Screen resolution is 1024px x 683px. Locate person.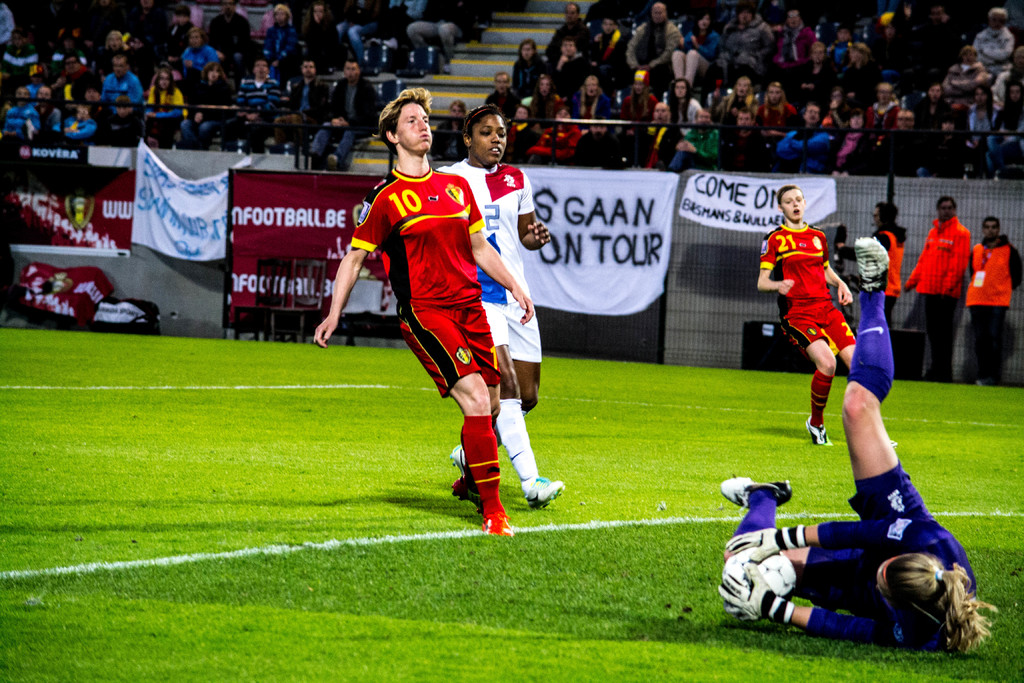
crop(822, 90, 845, 129).
